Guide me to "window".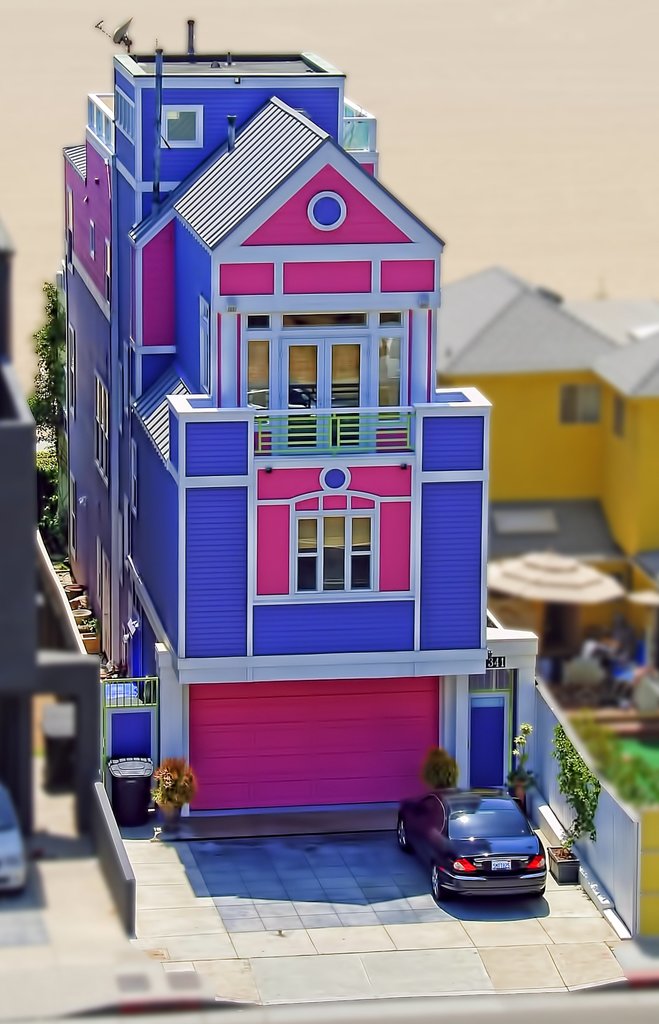
Guidance: <bbox>275, 498, 386, 598</bbox>.
